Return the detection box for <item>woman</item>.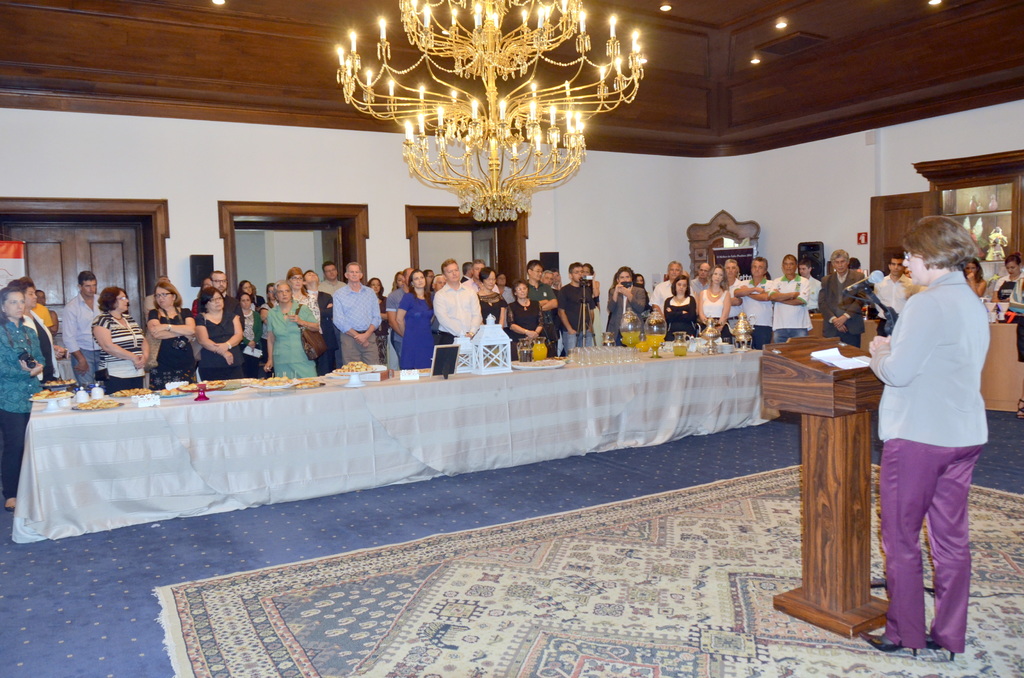
box=[993, 257, 1023, 302].
